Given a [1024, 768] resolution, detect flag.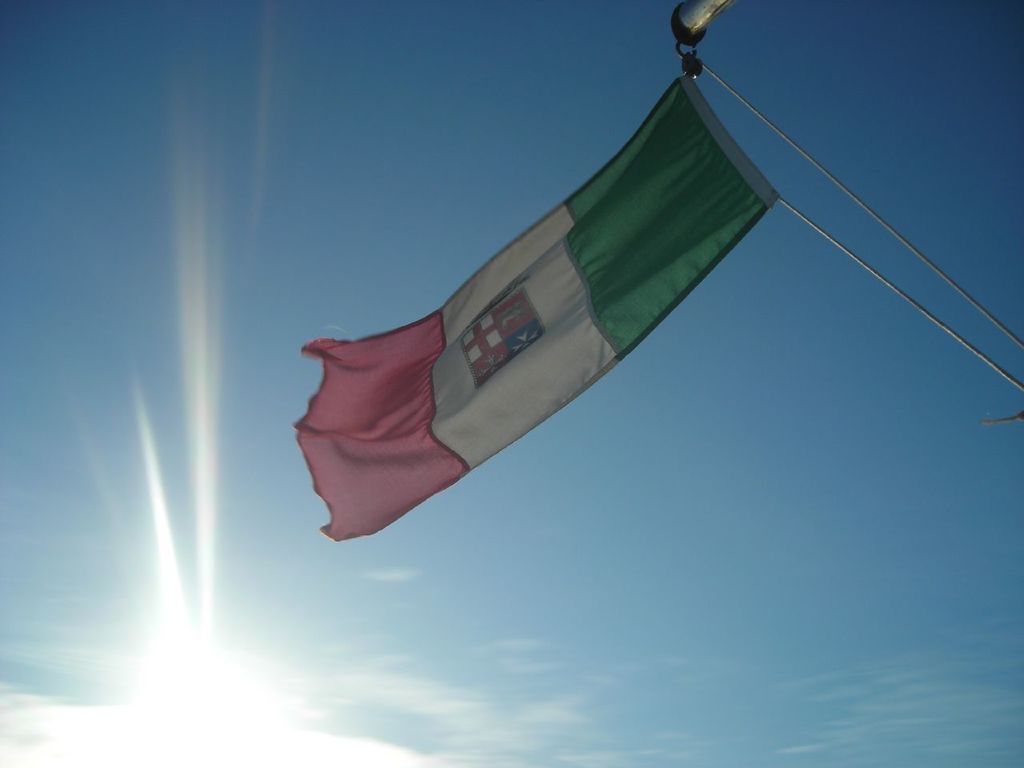
bbox=[294, 74, 782, 544].
